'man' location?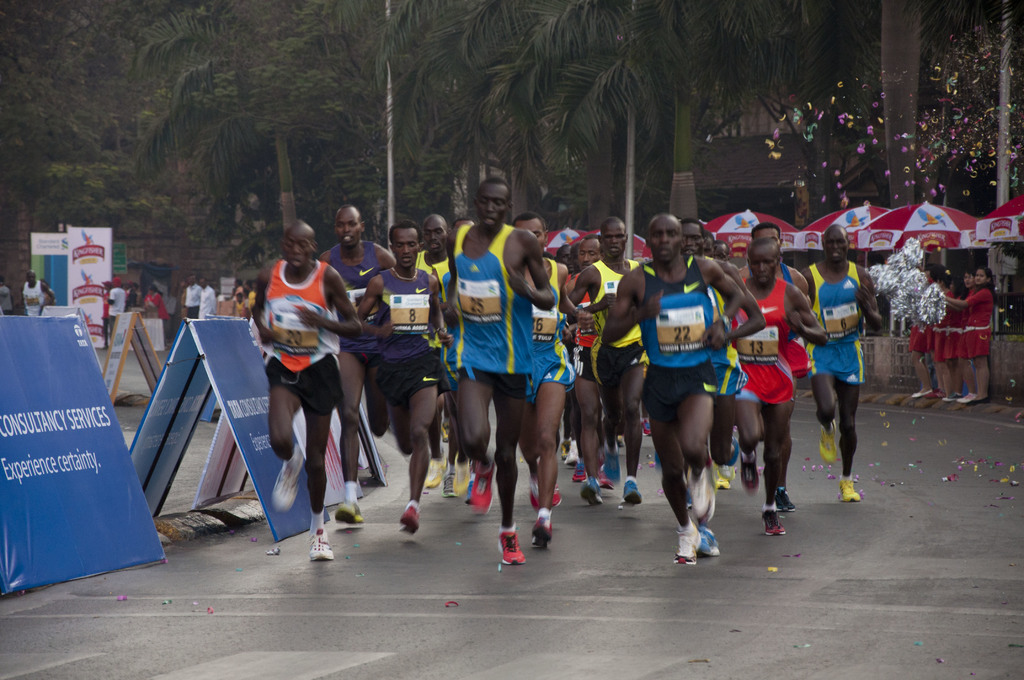
x1=627, y1=213, x2=760, y2=547
